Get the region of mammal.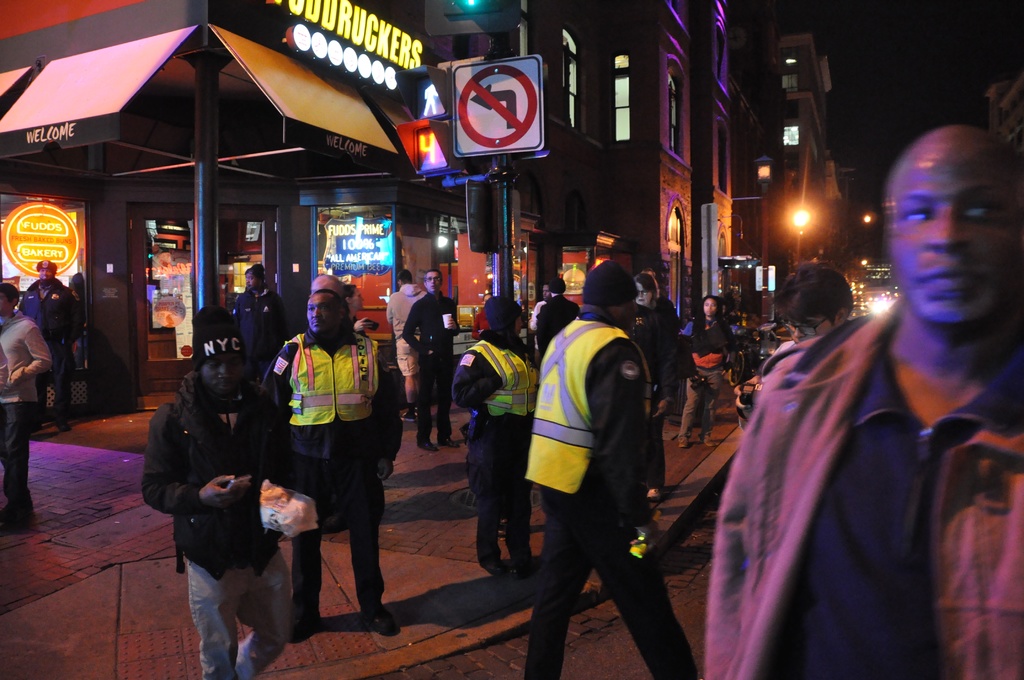
(408, 271, 461, 449).
